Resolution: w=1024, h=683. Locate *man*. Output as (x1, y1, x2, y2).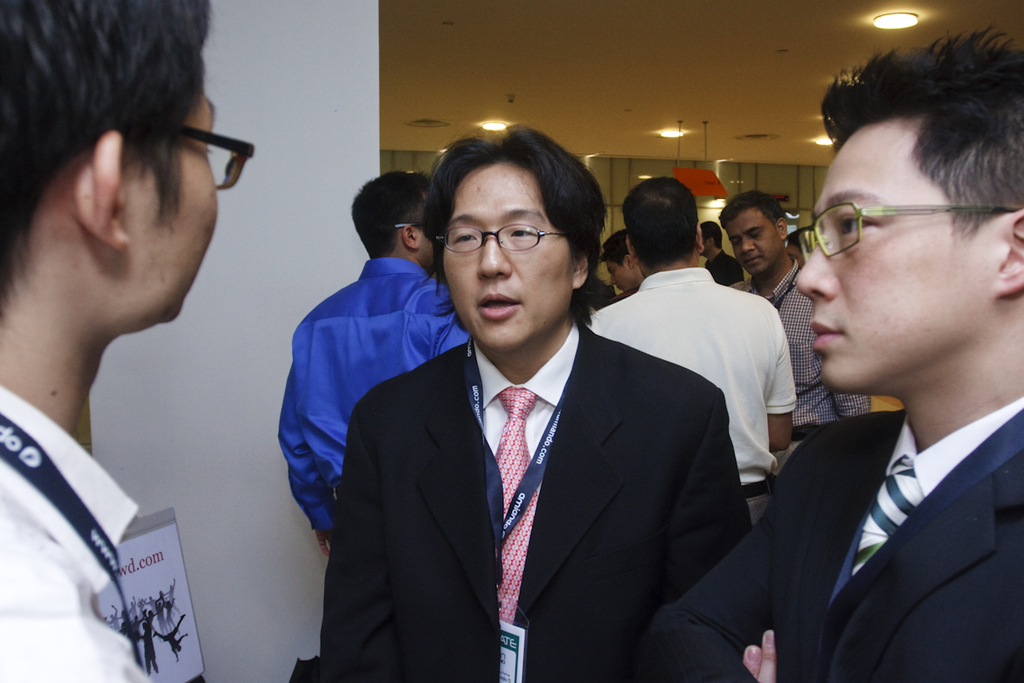
(0, 0, 253, 682).
